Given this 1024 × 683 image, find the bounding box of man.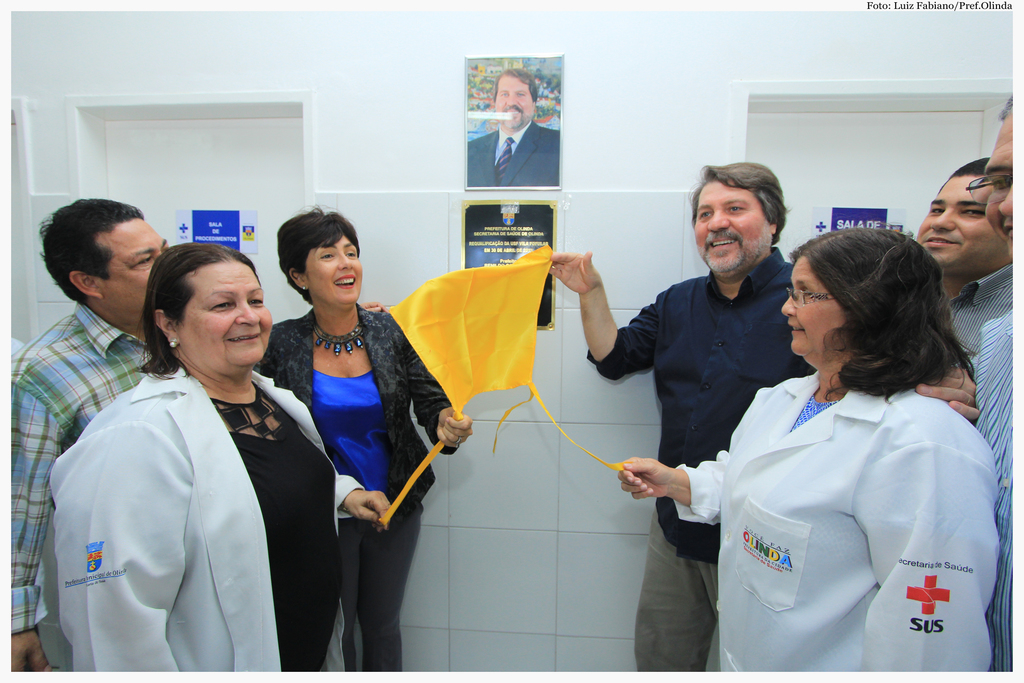
rect(547, 158, 976, 680).
